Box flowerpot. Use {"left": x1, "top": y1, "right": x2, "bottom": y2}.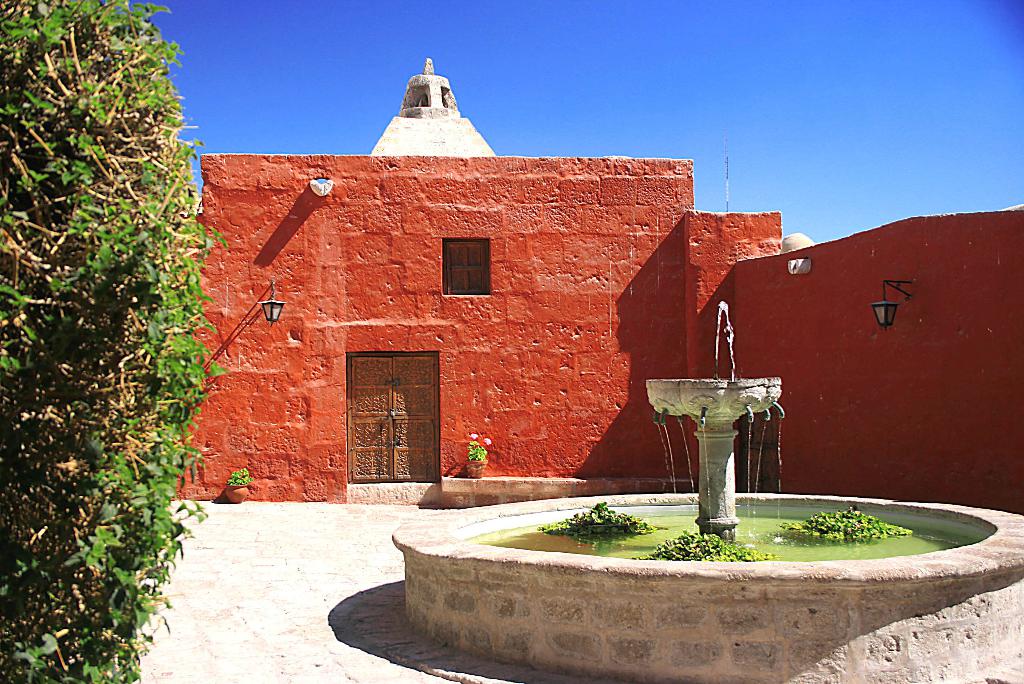
{"left": 465, "top": 457, "right": 485, "bottom": 476}.
